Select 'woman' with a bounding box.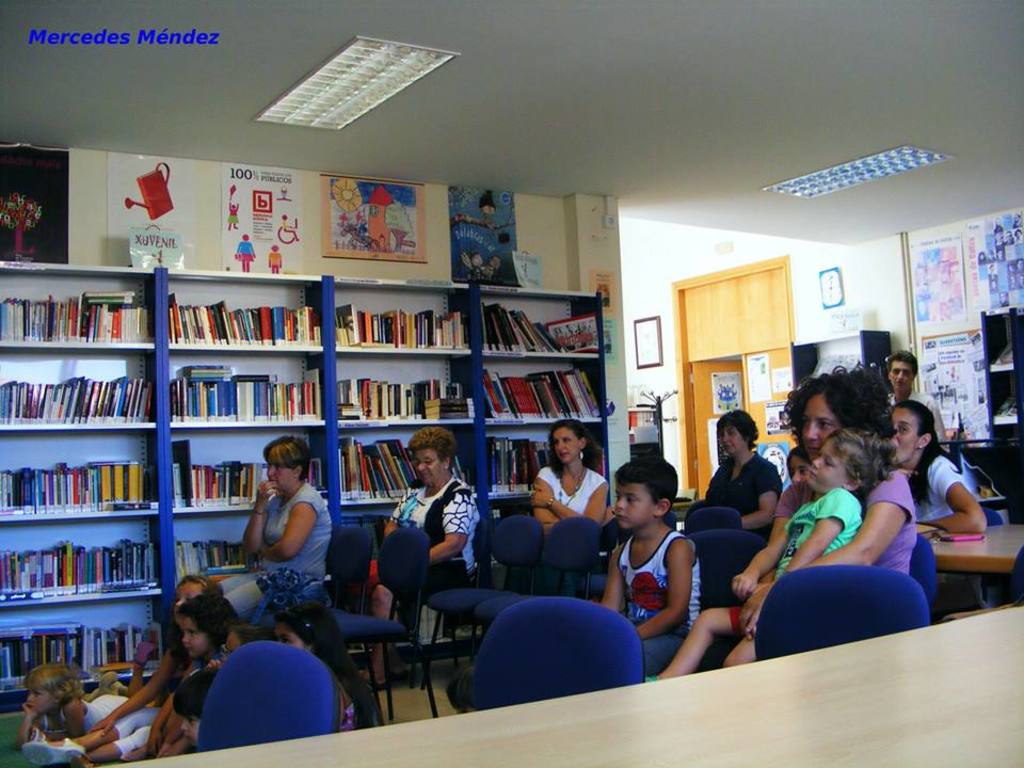
<bbox>530, 418, 605, 547</bbox>.
